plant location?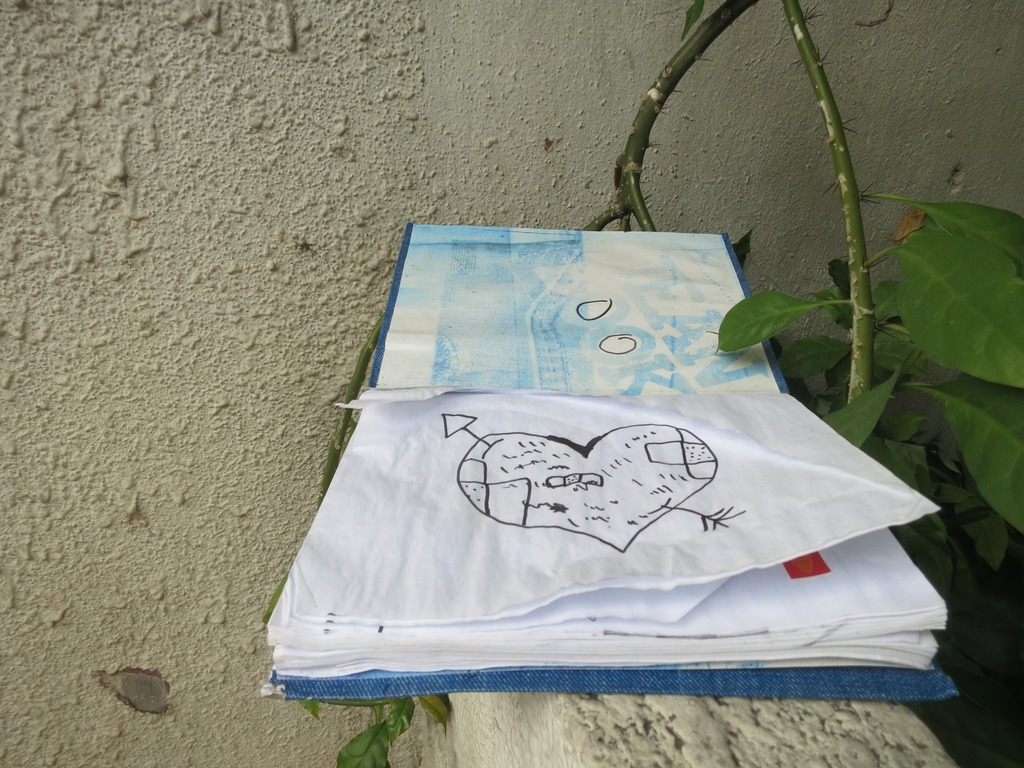
266, 0, 1023, 767
